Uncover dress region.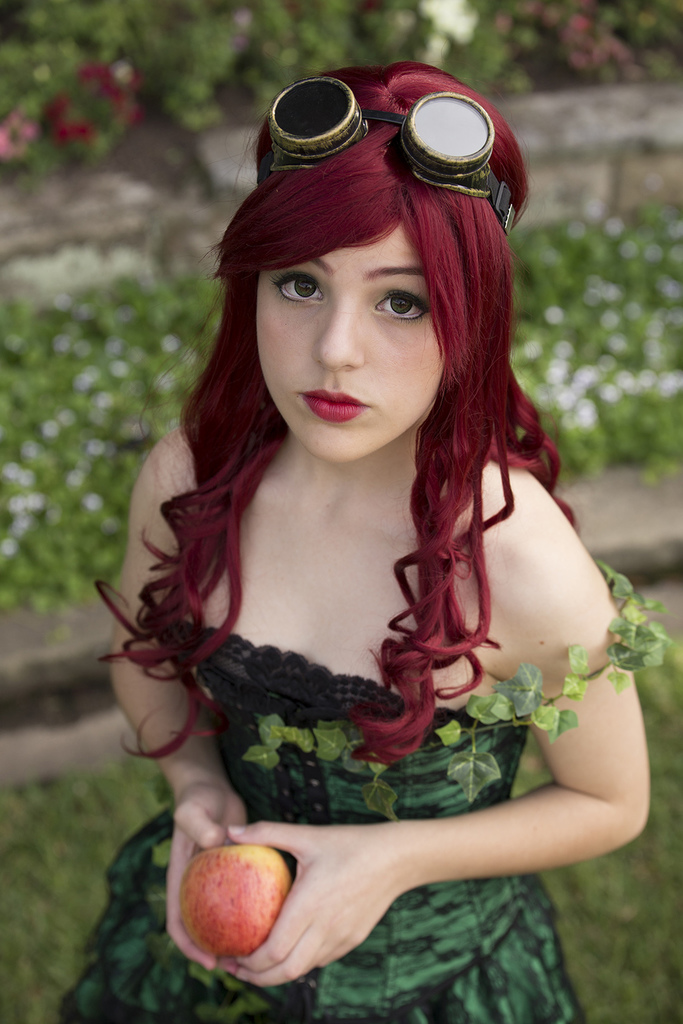
Uncovered: 52,559,680,1023.
